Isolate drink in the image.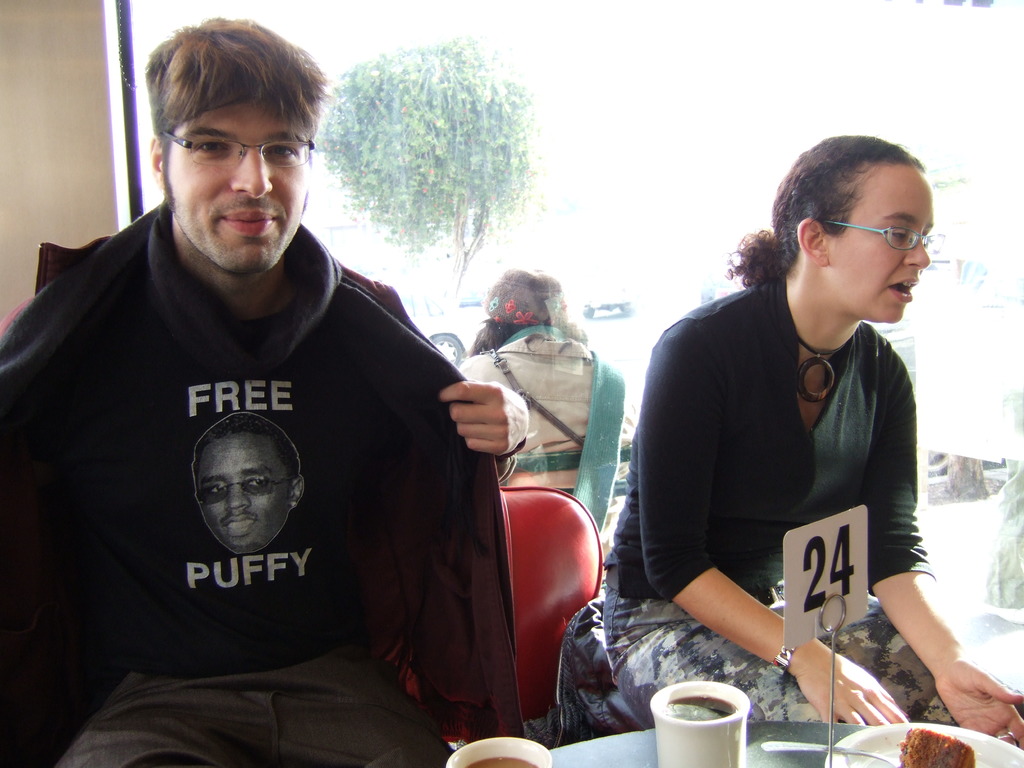
Isolated region: (467, 756, 542, 767).
